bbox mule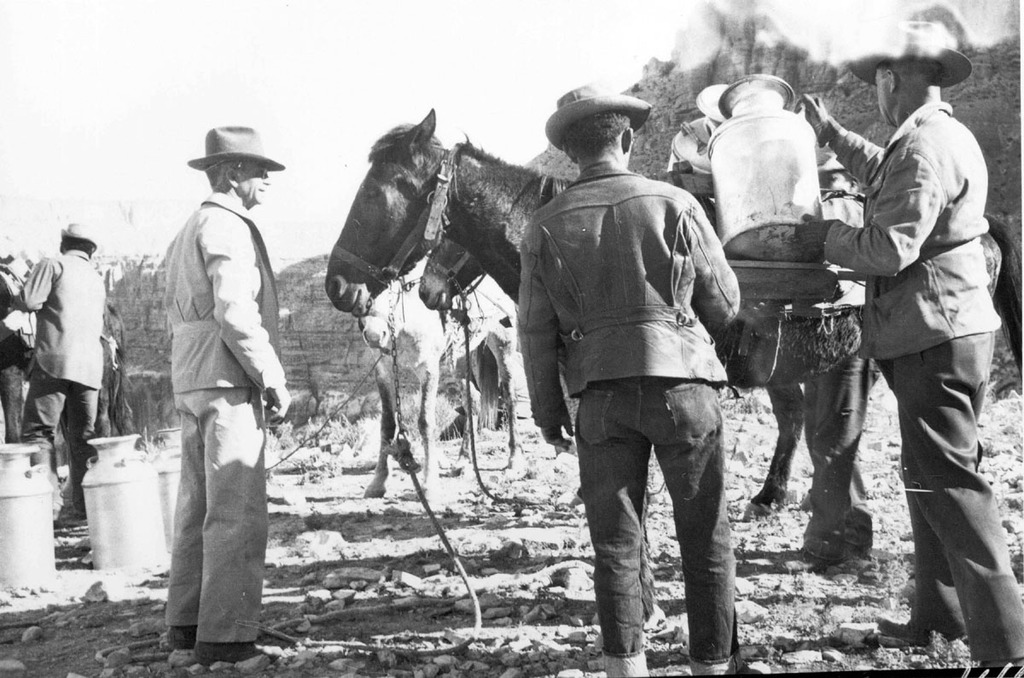
{"x1": 326, "y1": 112, "x2": 1023, "y2": 508}
